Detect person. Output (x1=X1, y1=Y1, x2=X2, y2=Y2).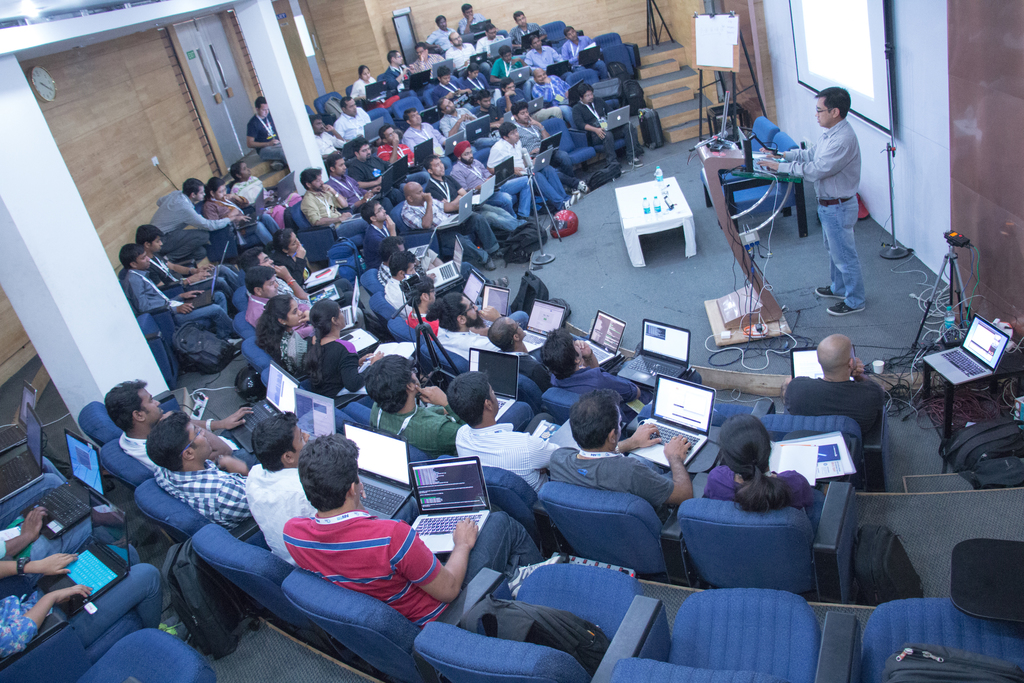
(x1=363, y1=195, x2=469, y2=255).
